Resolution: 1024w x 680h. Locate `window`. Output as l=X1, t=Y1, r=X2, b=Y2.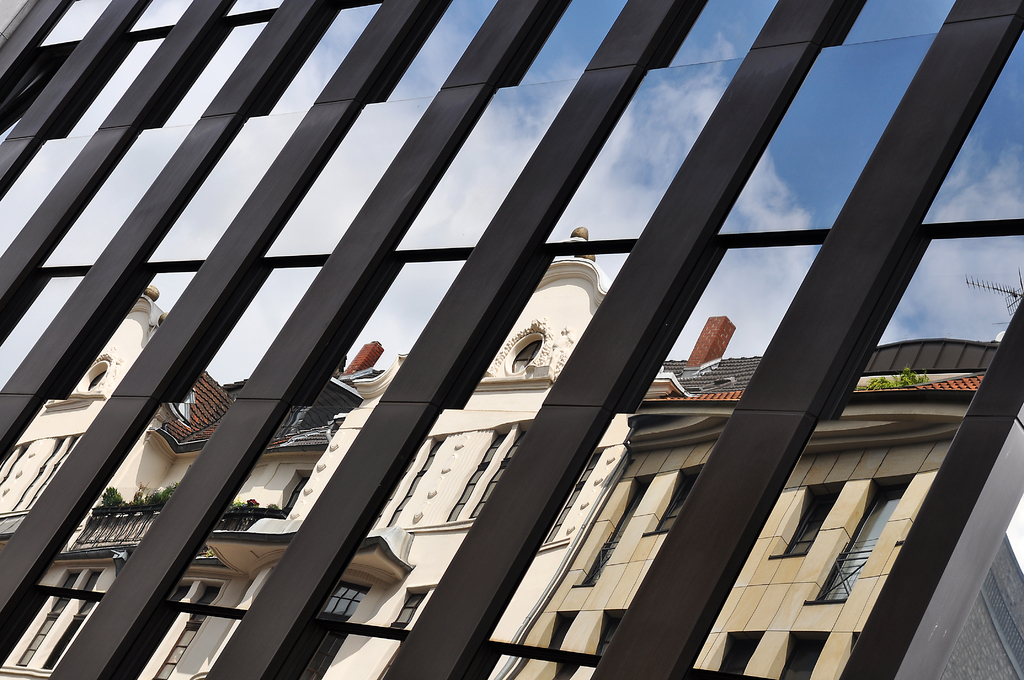
l=770, t=630, r=829, b=679.
